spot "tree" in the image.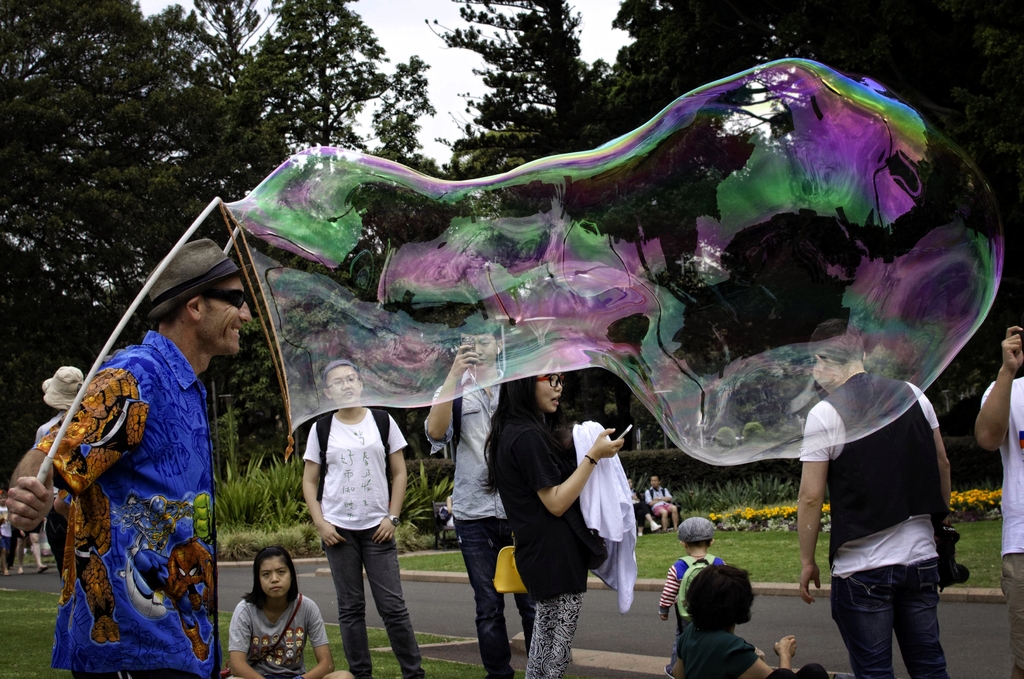
"tree" found at BBox(0, 0, 212, 487).
